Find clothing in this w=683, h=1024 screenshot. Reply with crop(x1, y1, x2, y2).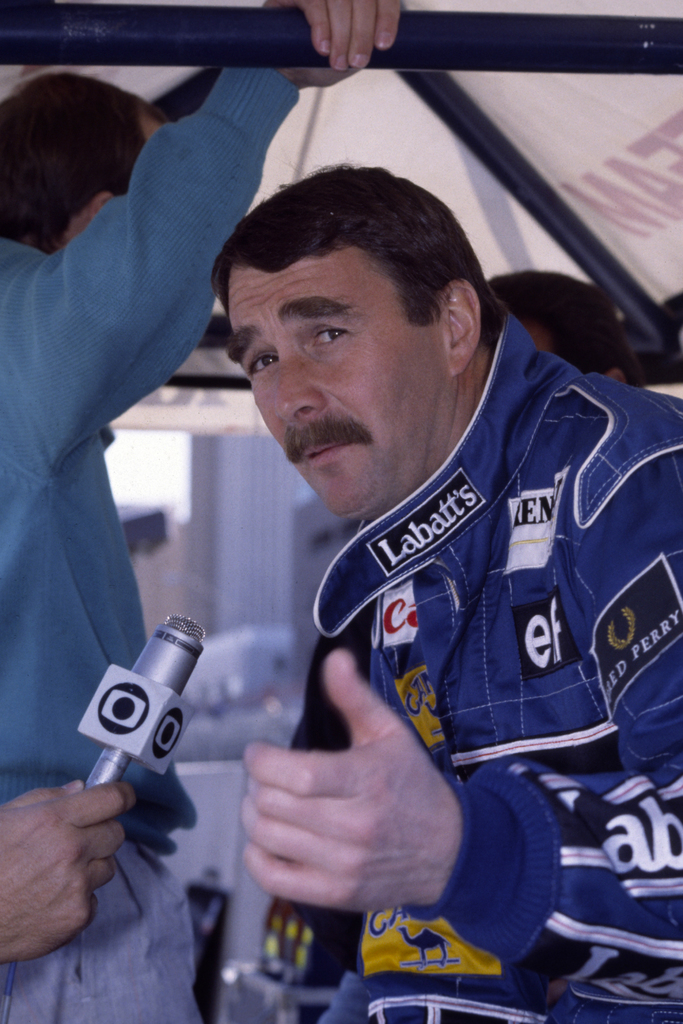
crop(0, 59, 300, 1023).
